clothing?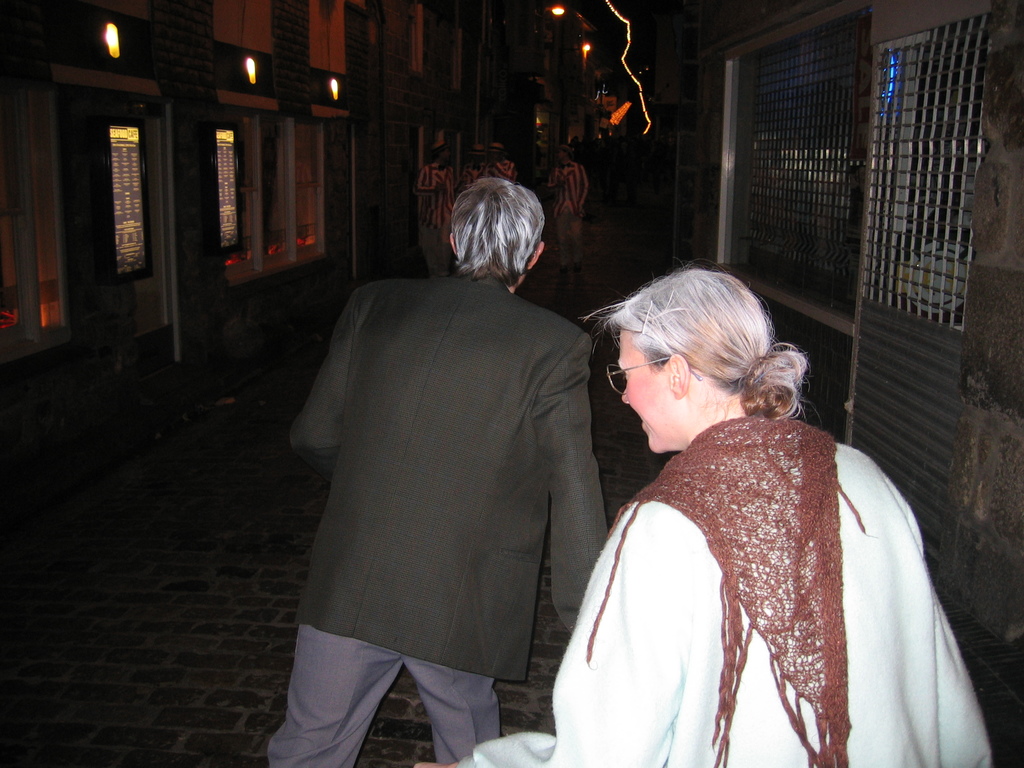
box=[461, 168, 490, 186]
